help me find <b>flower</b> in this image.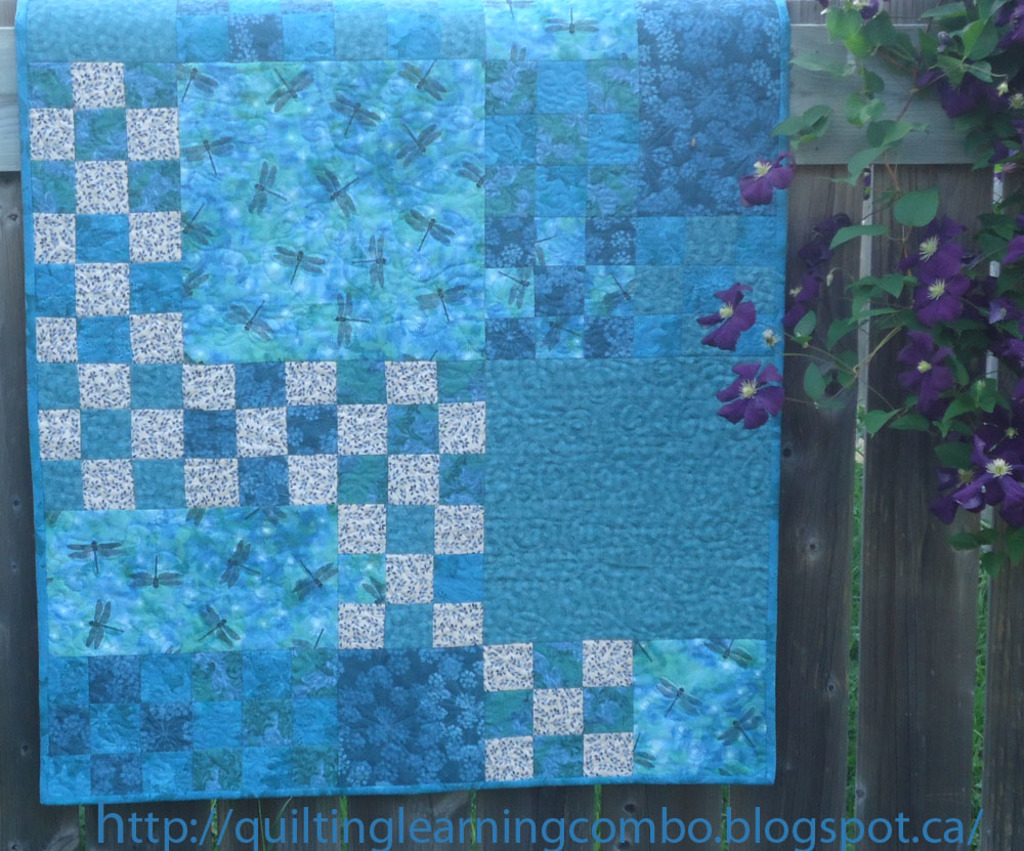
Found it: crop(993, 0, 1023, 51).
